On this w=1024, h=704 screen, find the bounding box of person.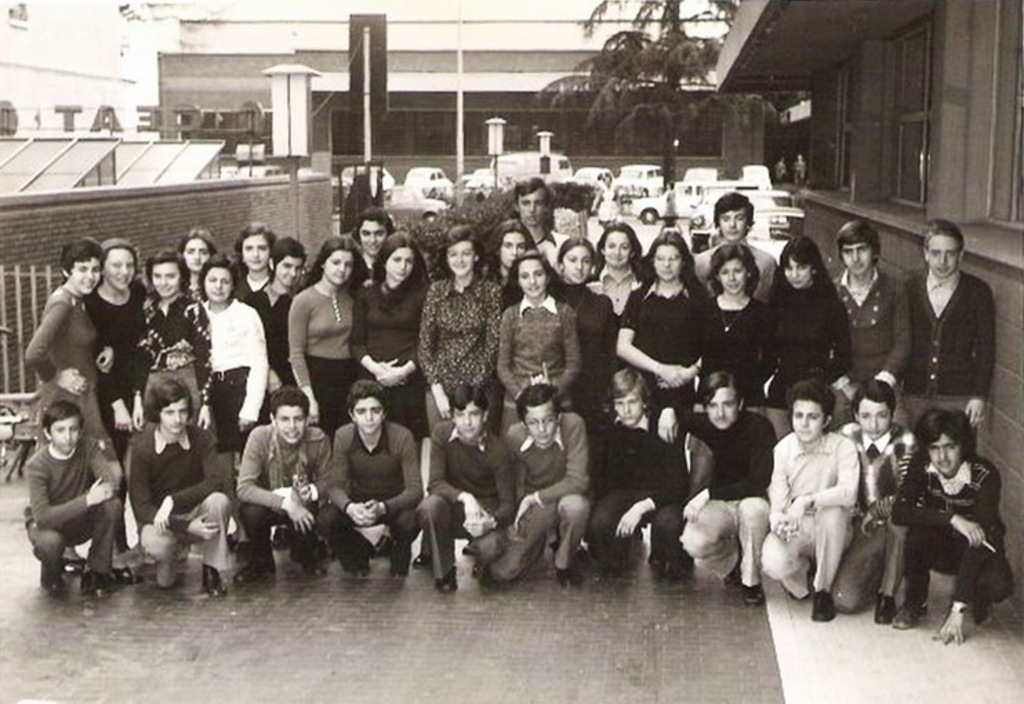
Bounding box: region(829, 385, 912, 627).
